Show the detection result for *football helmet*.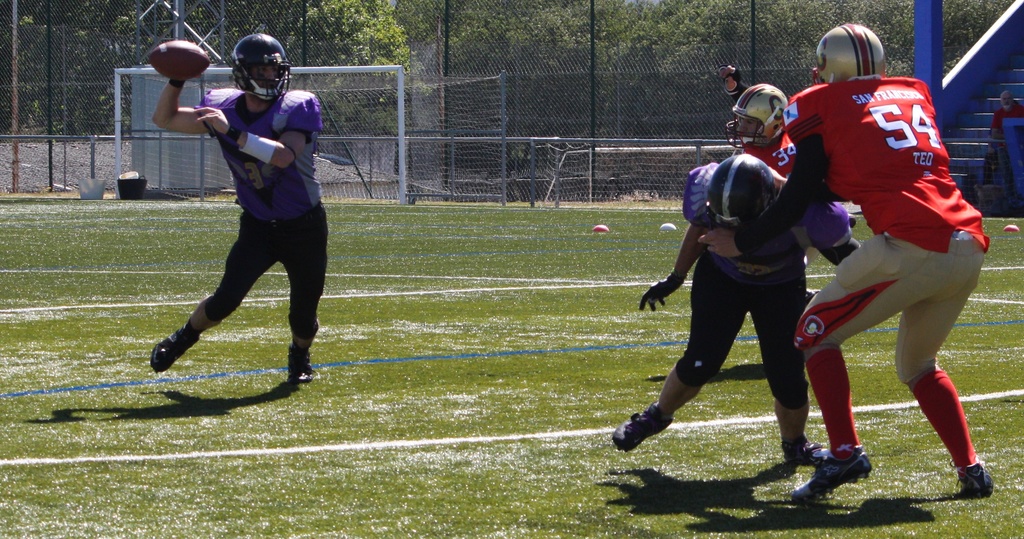
<region>822, 17, 893, 79</region>.
